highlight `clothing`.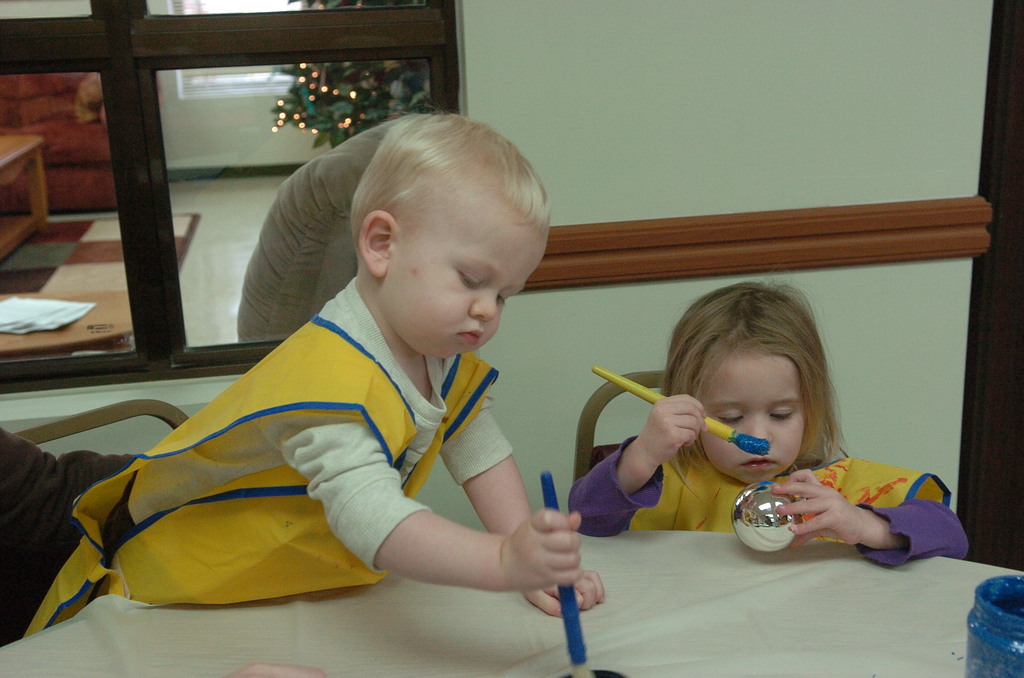
Highlighted region: 568:432:968:570.
